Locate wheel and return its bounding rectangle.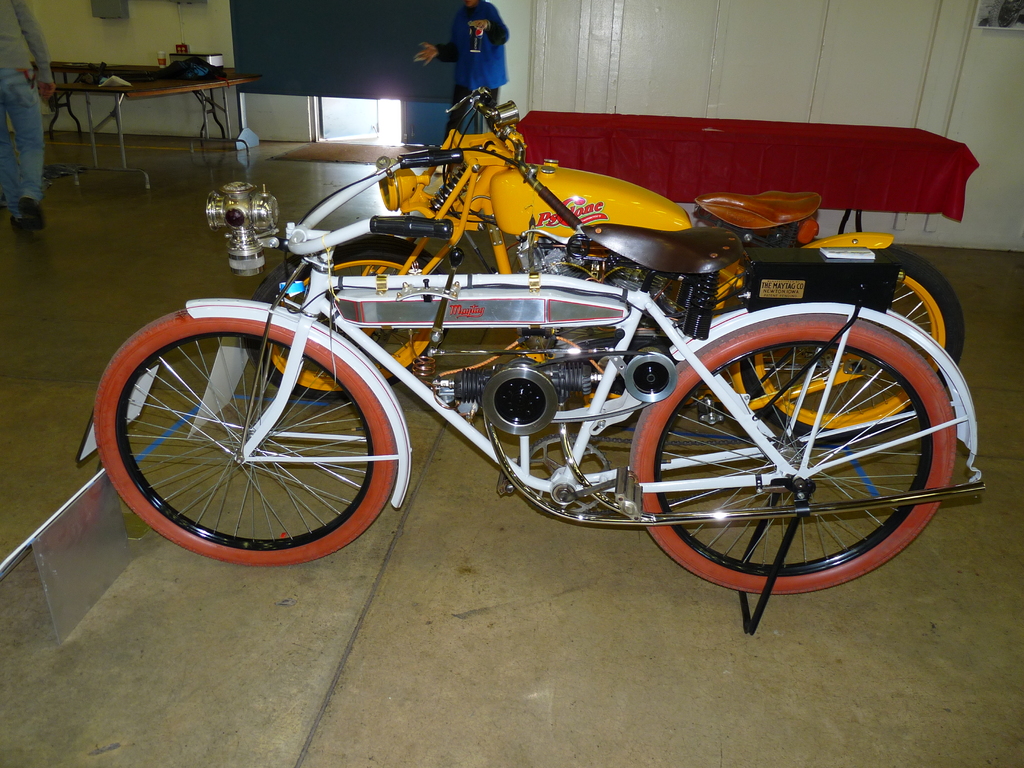
crop(243, 234, 451, 401).
